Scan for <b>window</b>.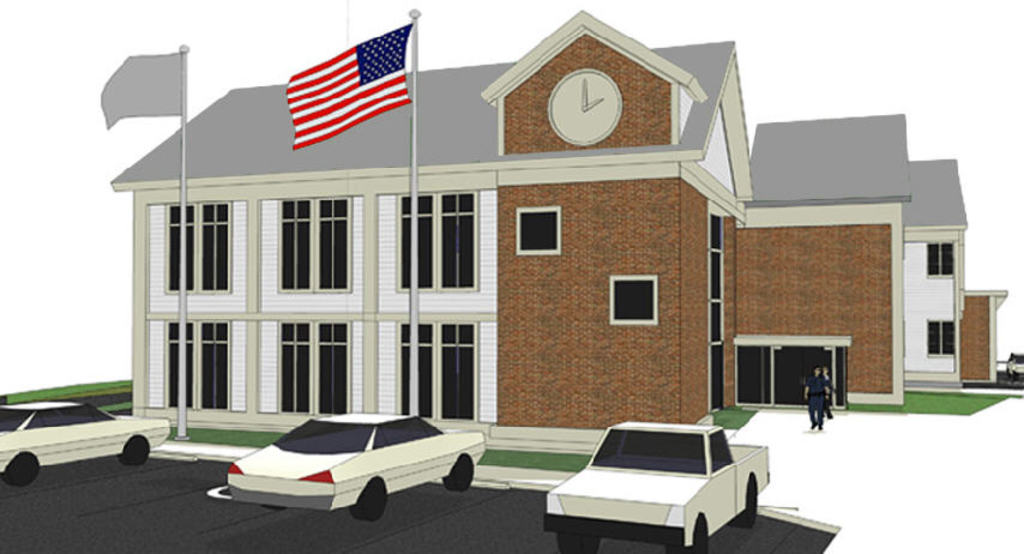
Scan result: 614:275:658:326.
